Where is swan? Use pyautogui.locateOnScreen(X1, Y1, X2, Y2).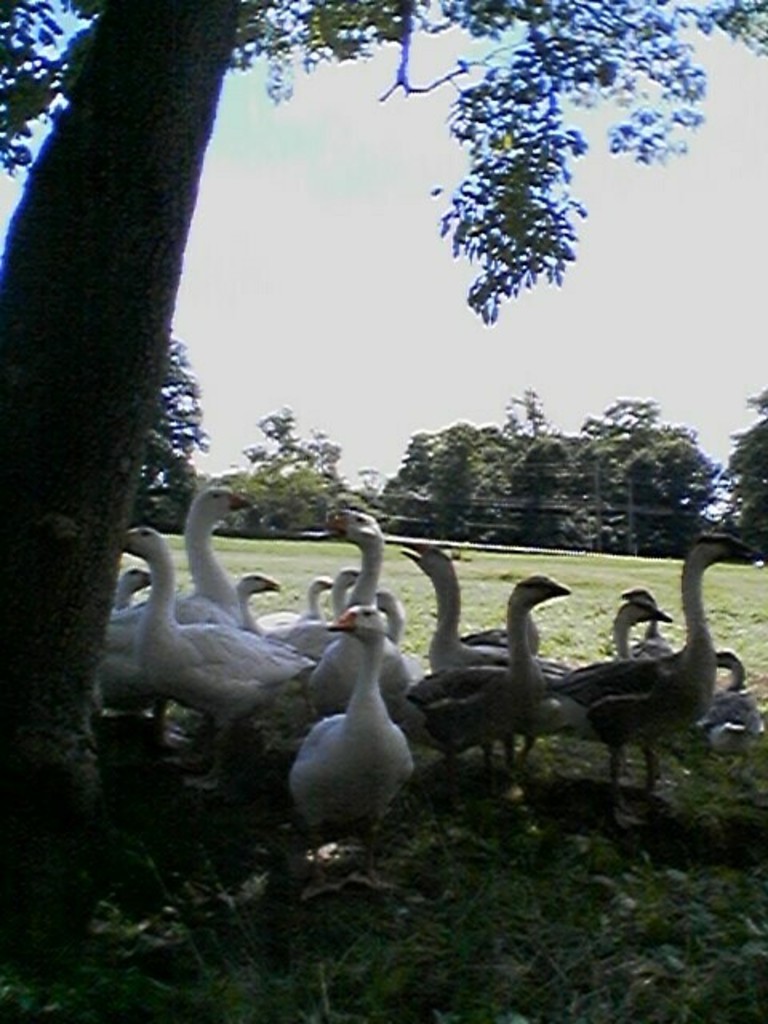
pyautogui.locateOnScreen(234, 565, 283, 632).
